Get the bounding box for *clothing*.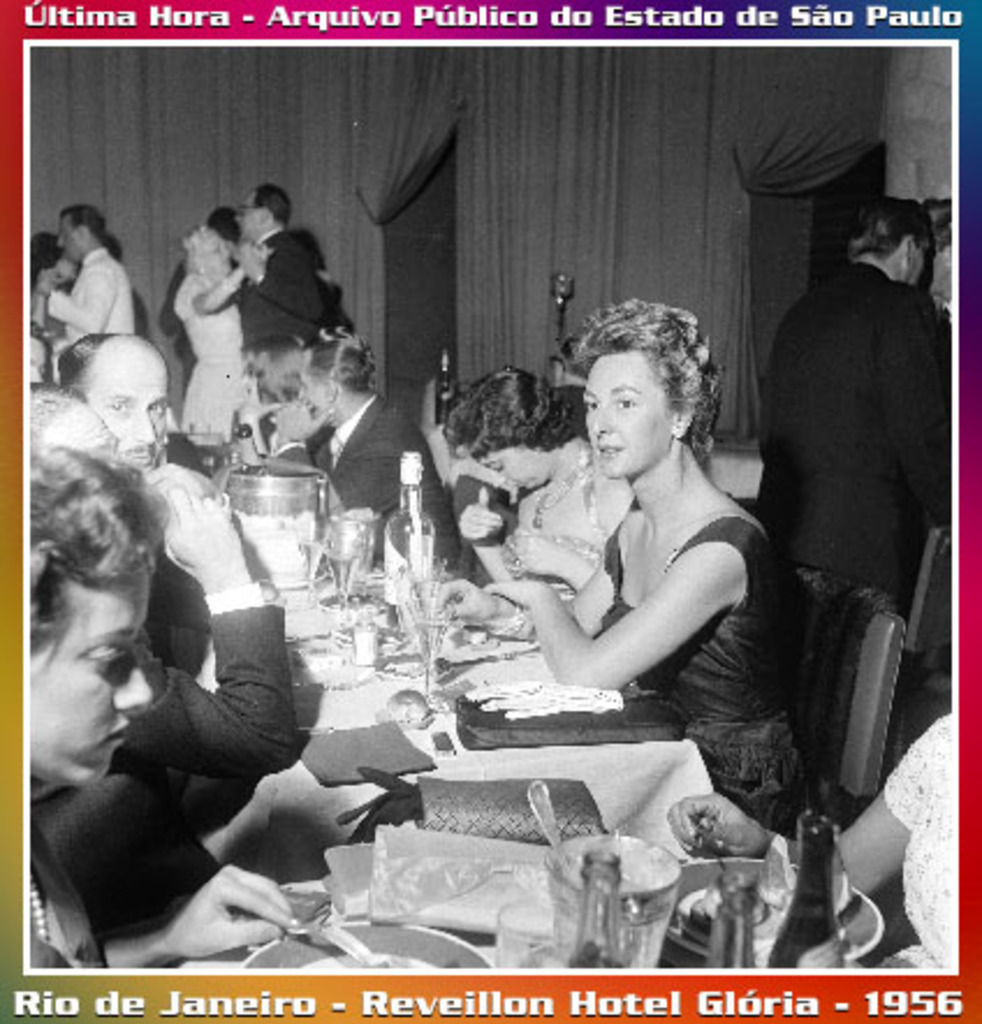
(x1=227, y1=213, x2=336, y2=350).
